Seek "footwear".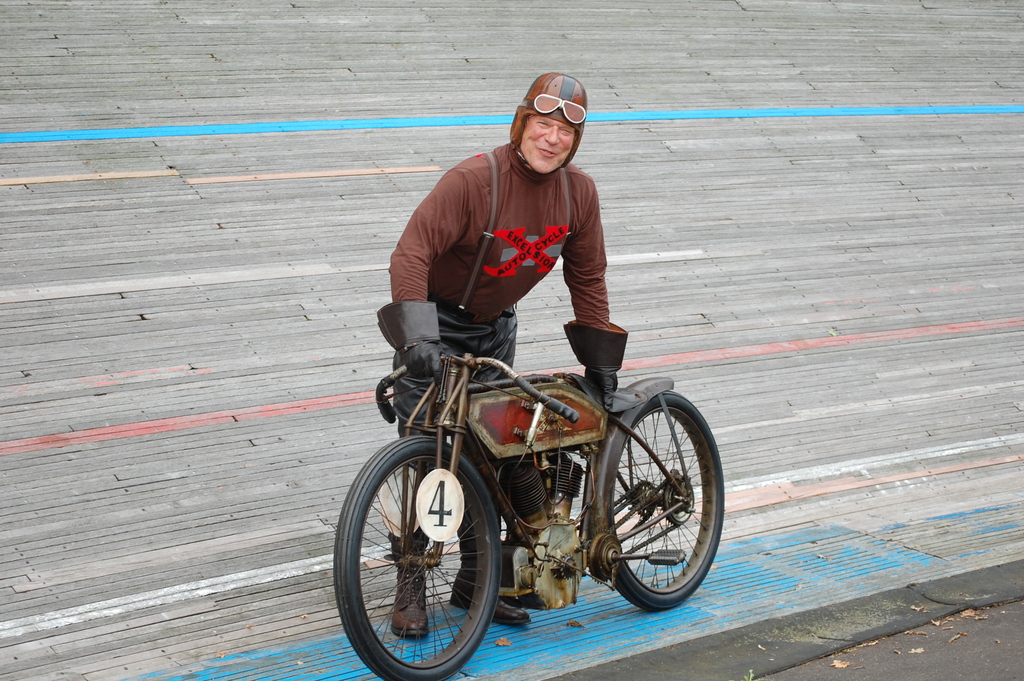
[left=390, top=562, right=434, bottom=636].
